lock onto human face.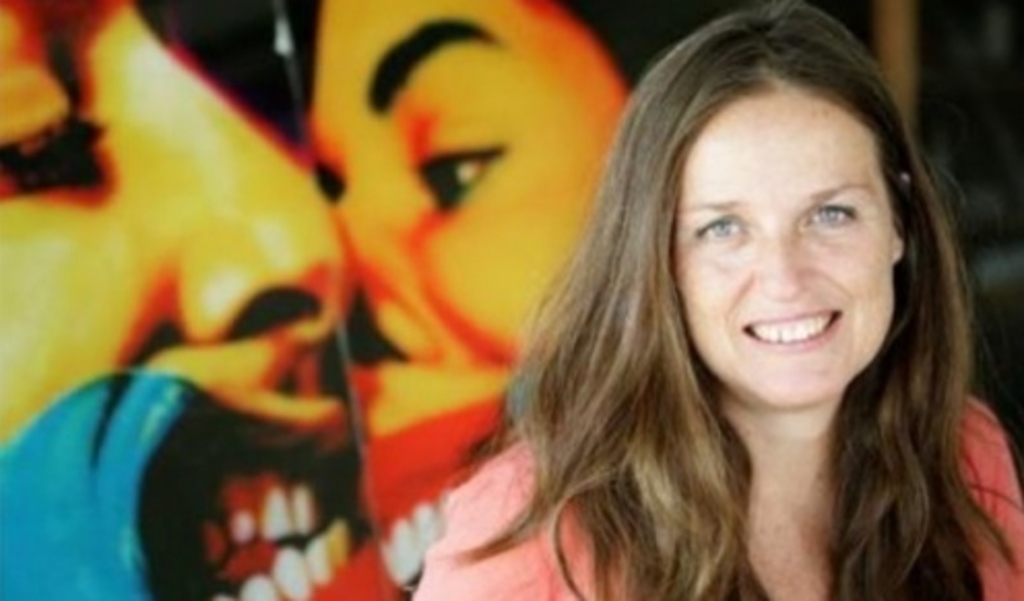
Locked: <region>0, 0, 409, 599</region>.
